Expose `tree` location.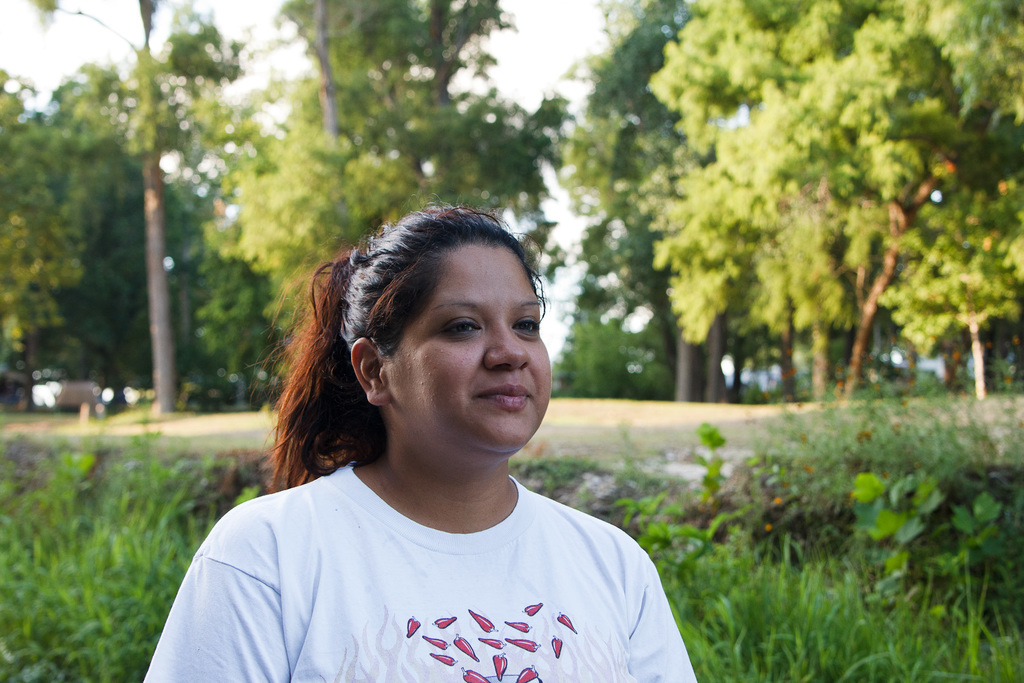
Exposed at l=94, t=4, r=260, b=370.
